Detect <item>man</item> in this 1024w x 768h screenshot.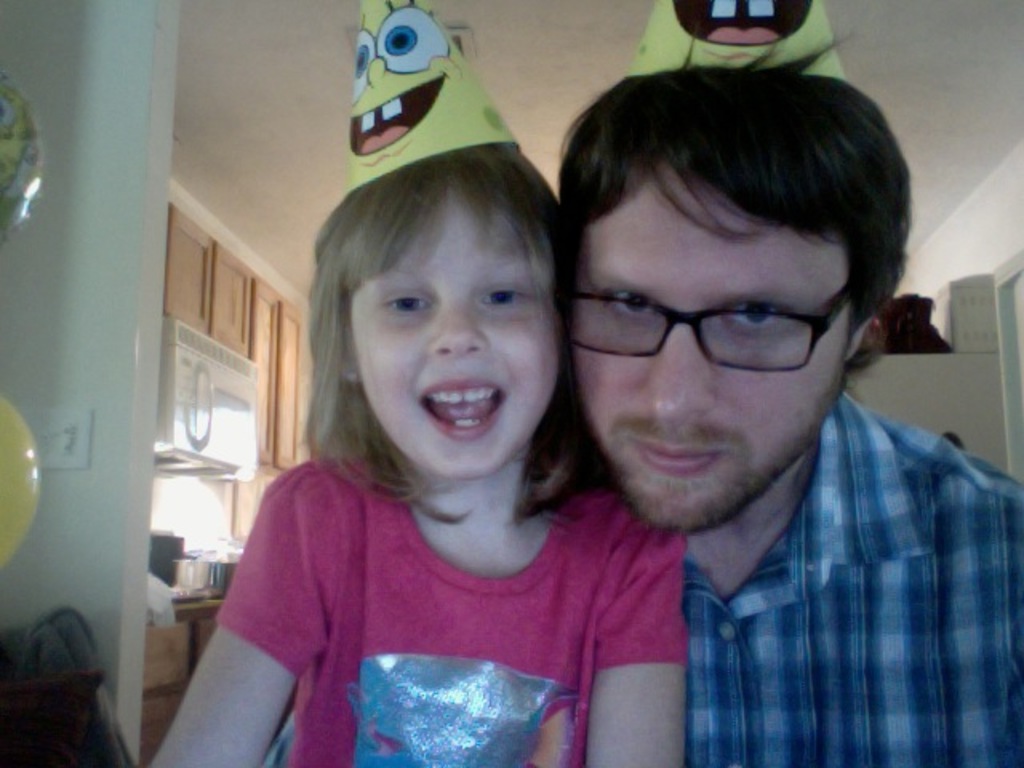
Detection: x1=554 y1=261 x2=1021 y2=758.
